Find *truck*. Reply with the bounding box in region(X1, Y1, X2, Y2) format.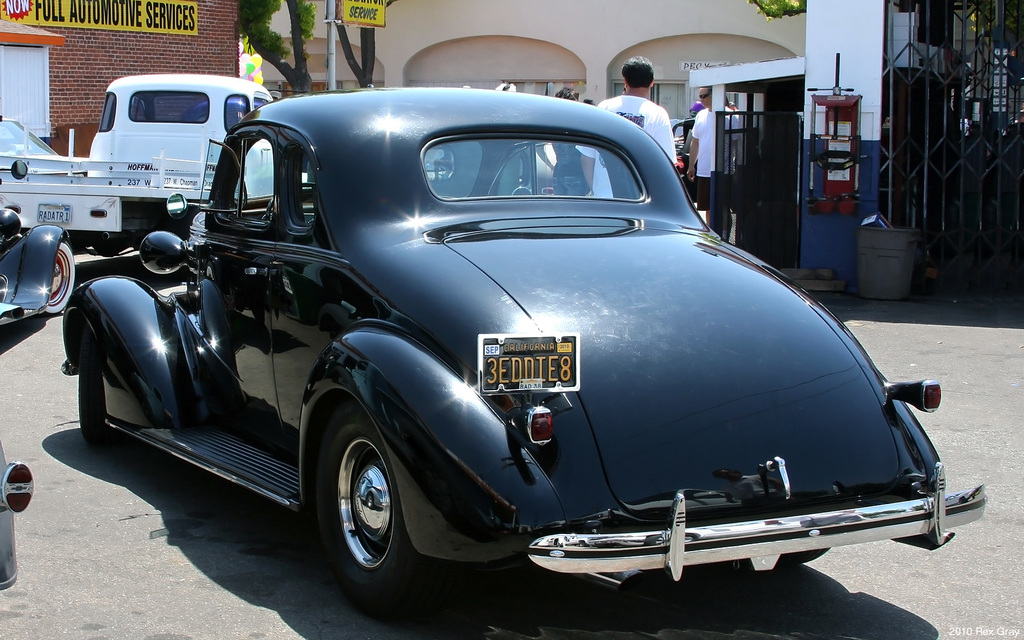
region(19, 76, 268, 245).
